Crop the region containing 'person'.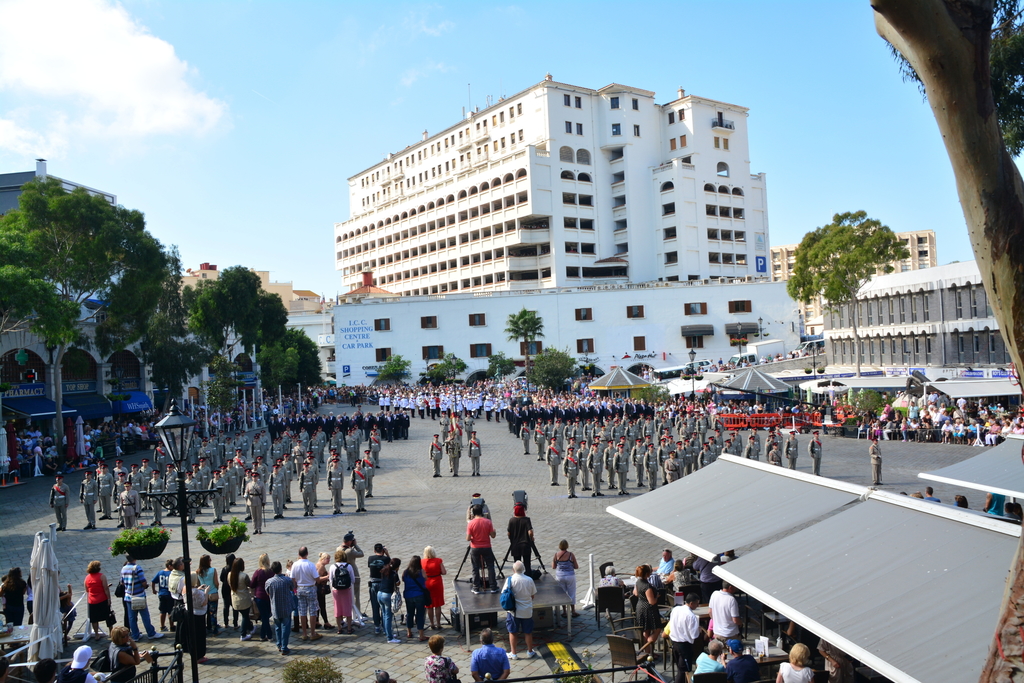
Crop region: <box>53,641,100,682</box>.
